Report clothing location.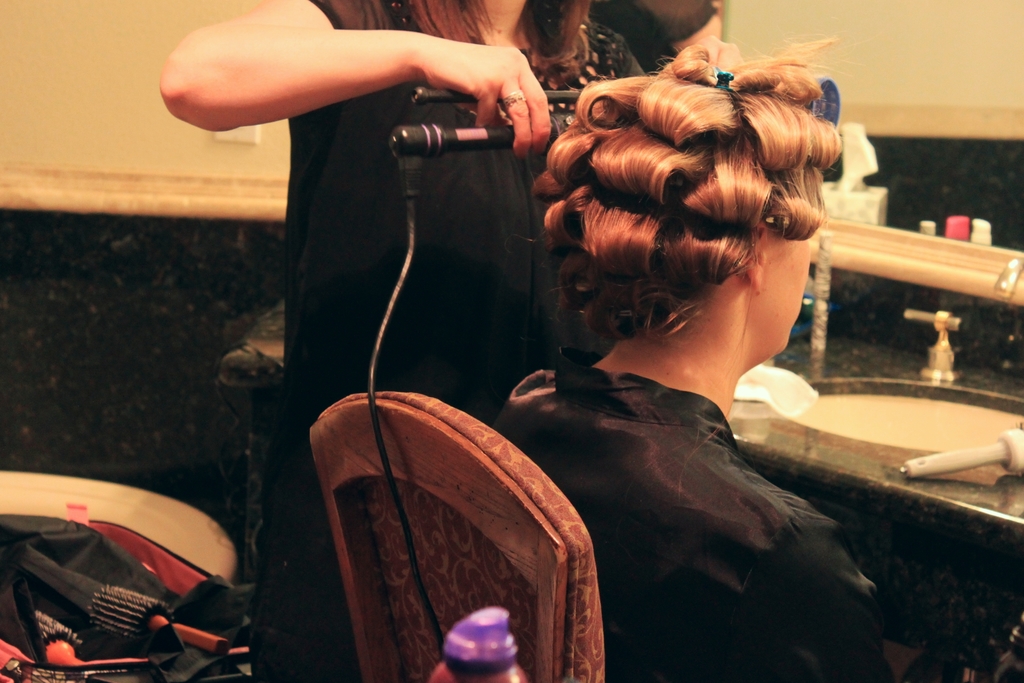
Report: (left=248, top=0, right=650, bottom=681).
